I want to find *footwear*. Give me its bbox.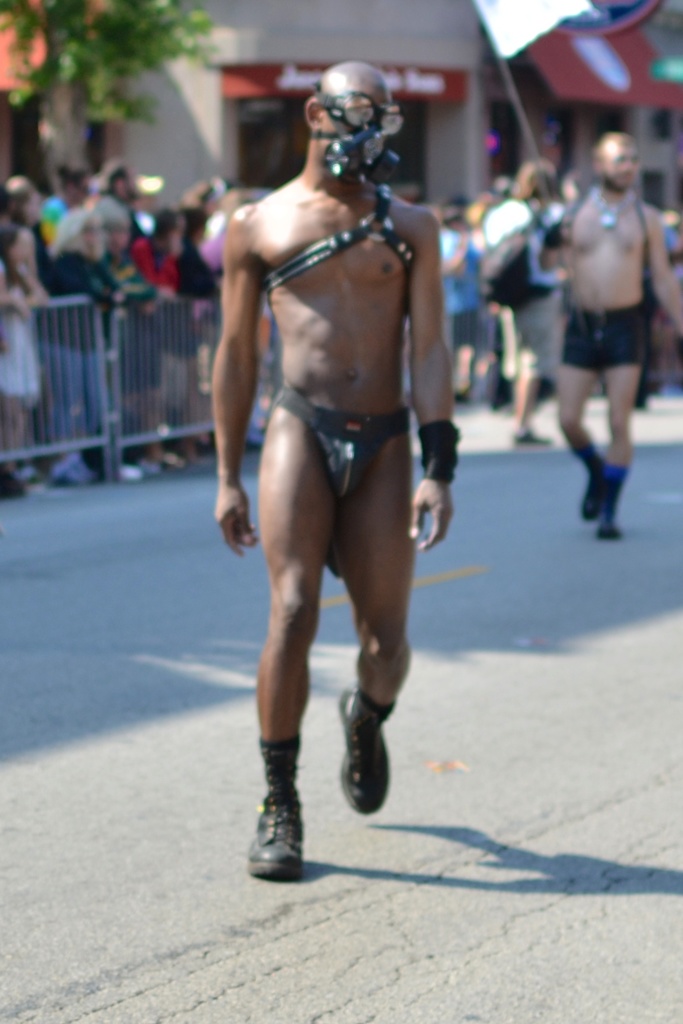
111, 461, 138, 490.
